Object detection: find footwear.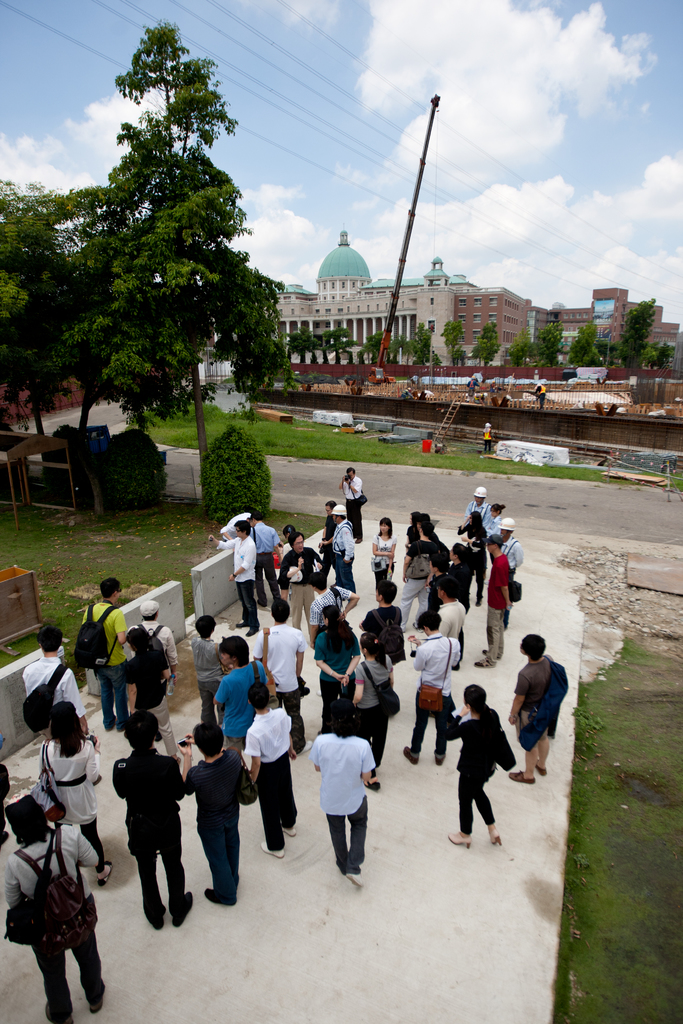
locate(508, 771, 532, 787).
